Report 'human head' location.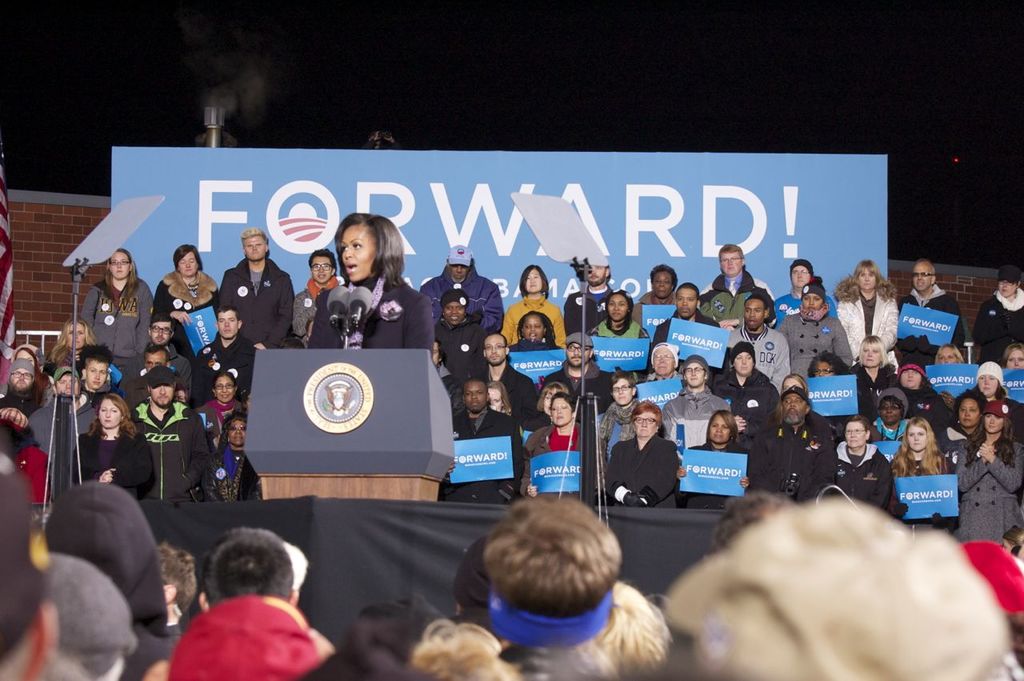
Report: <box>982,401,1006,431</box>.
